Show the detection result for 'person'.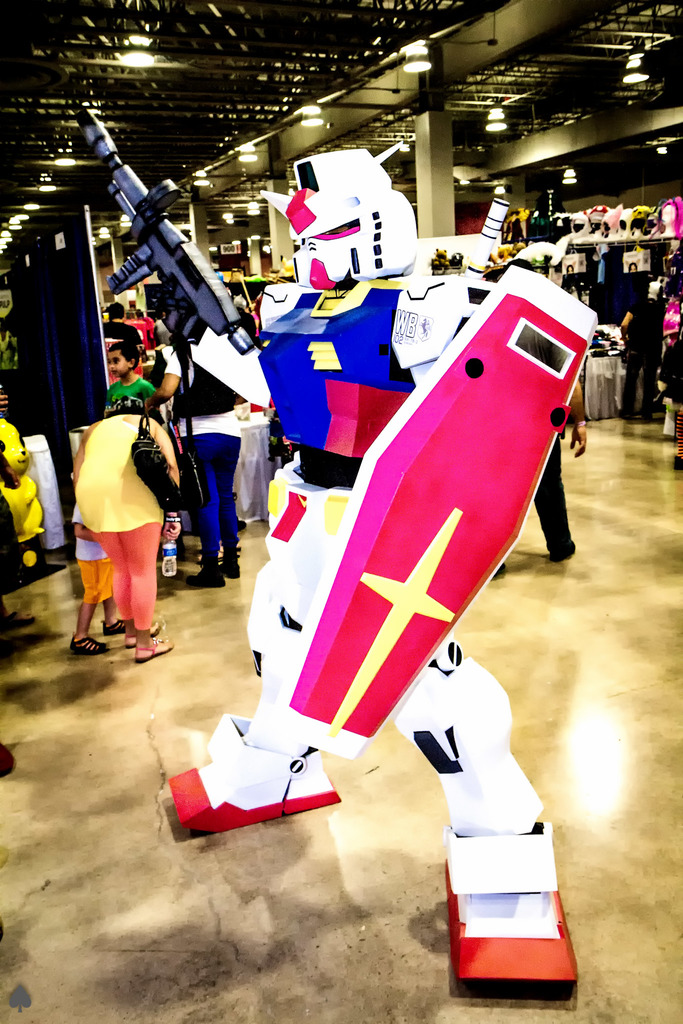
<bbox>492, 368, 583, 580</bbox>.
